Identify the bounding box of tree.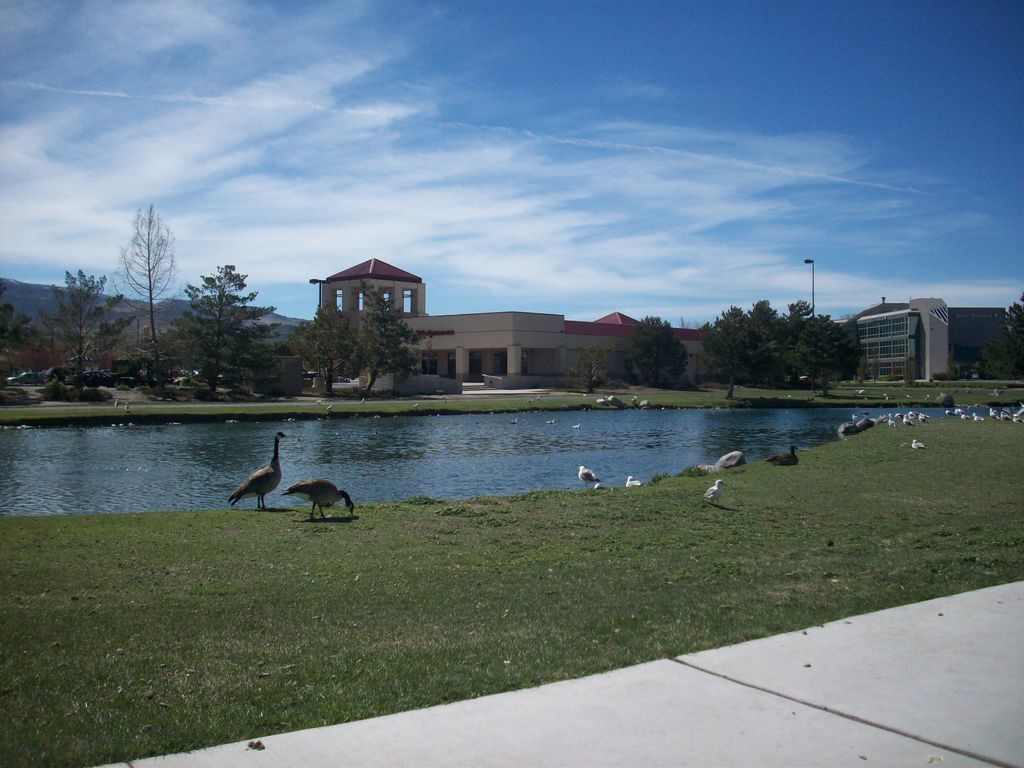
[622, 308, 685, 388].
